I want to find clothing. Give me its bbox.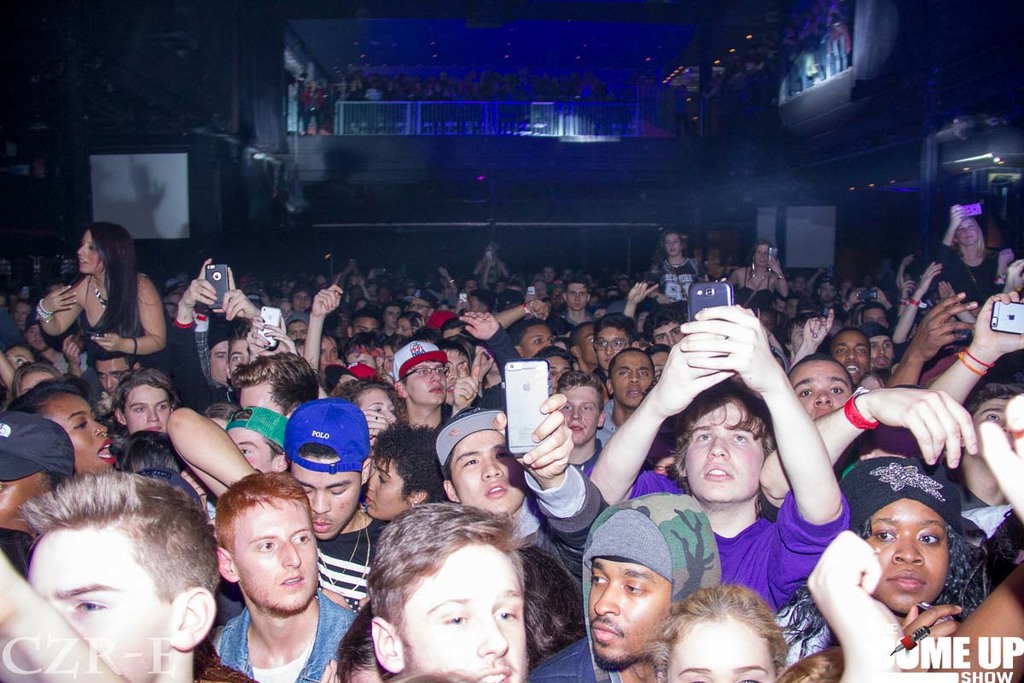
730/267/773/315.
